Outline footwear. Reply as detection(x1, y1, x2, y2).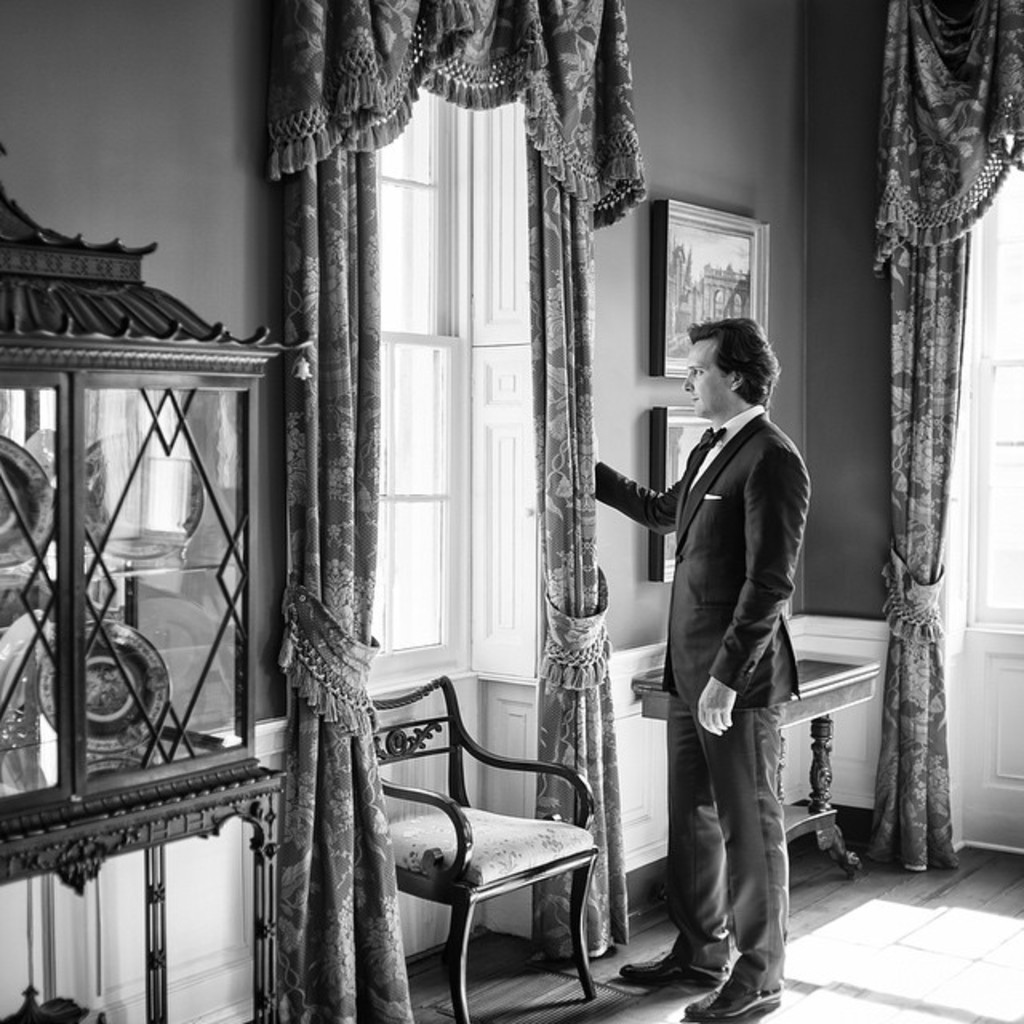
detection(688, 974, 786, 1019).
